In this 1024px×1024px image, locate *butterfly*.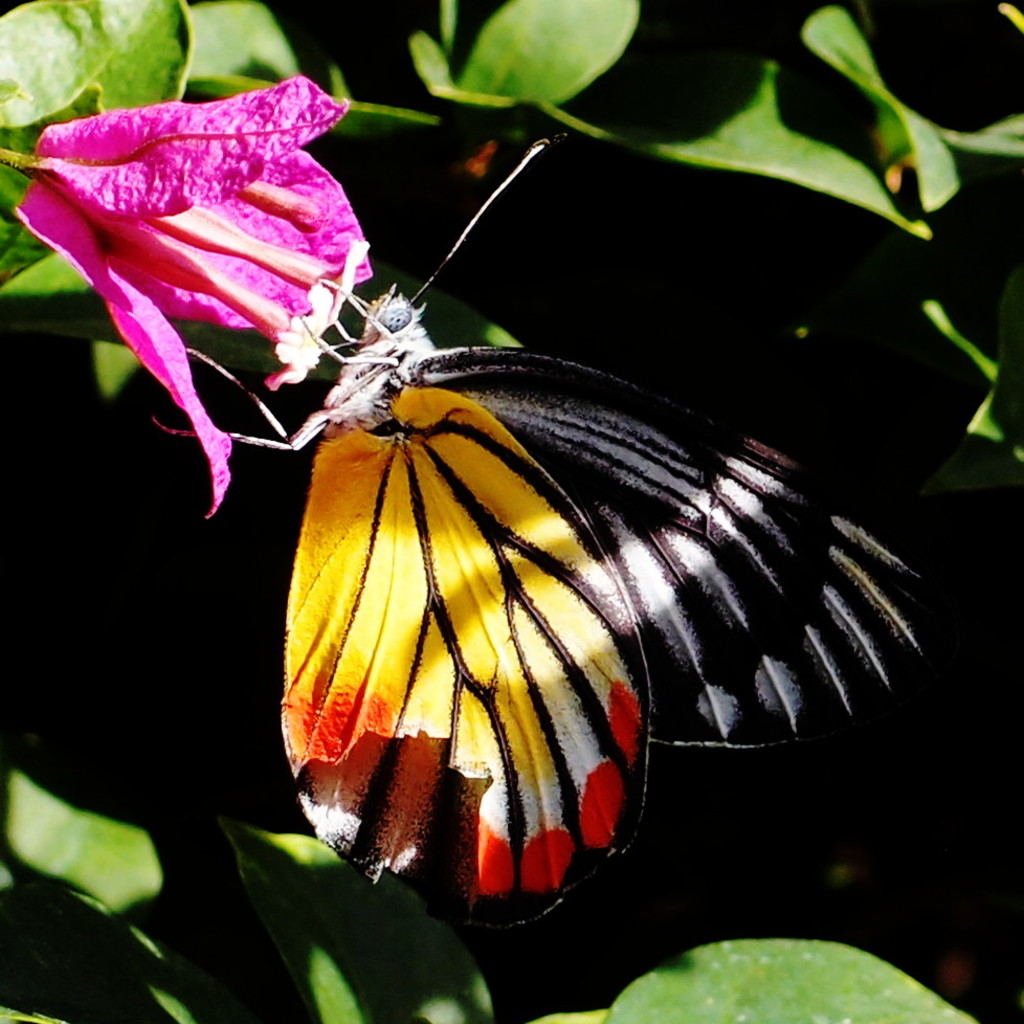
Bounding box: {"left": 152, "top": 133, "right": 949, "bottom": 922}.
